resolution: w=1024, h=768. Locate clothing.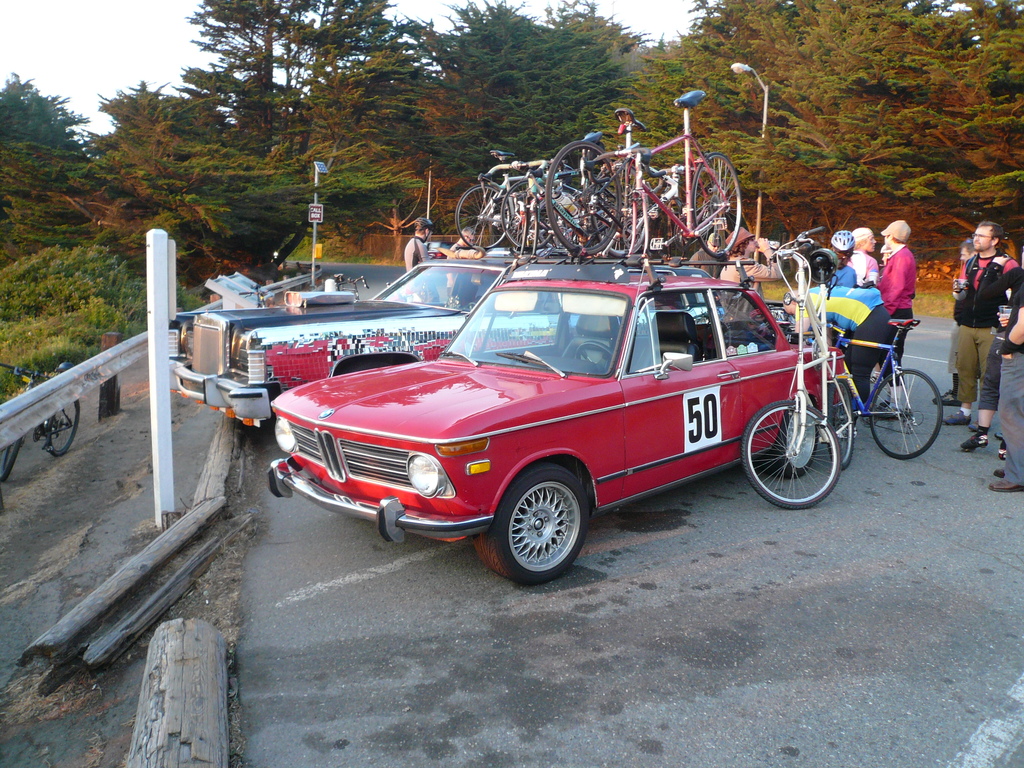
BBox(849, 246, 888, 301).
